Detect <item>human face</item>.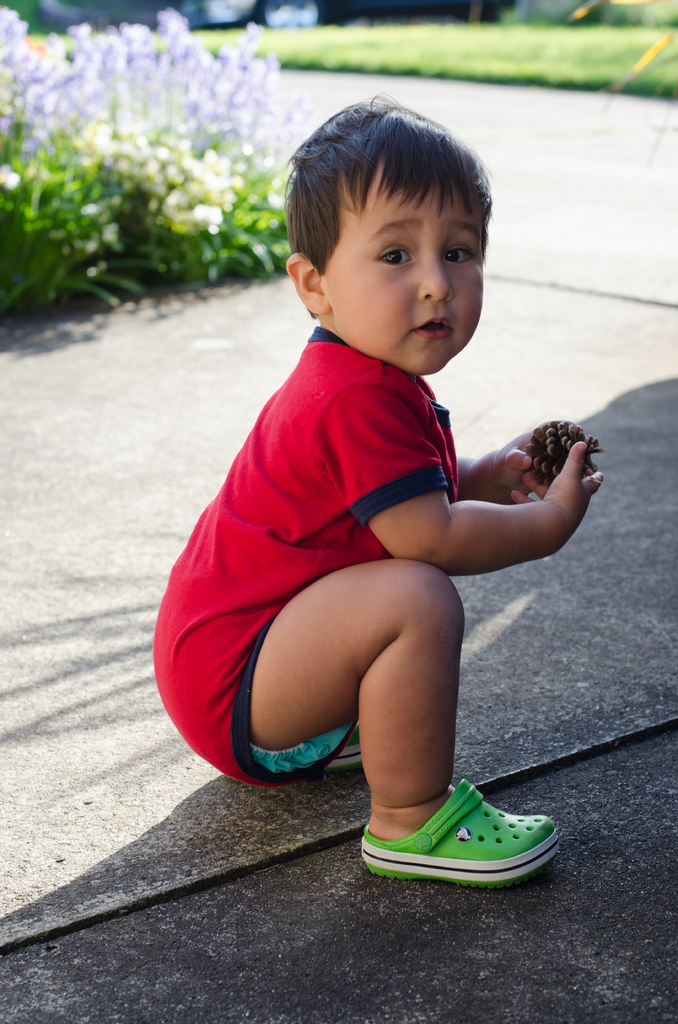
Detected at [323,163,482,370].
